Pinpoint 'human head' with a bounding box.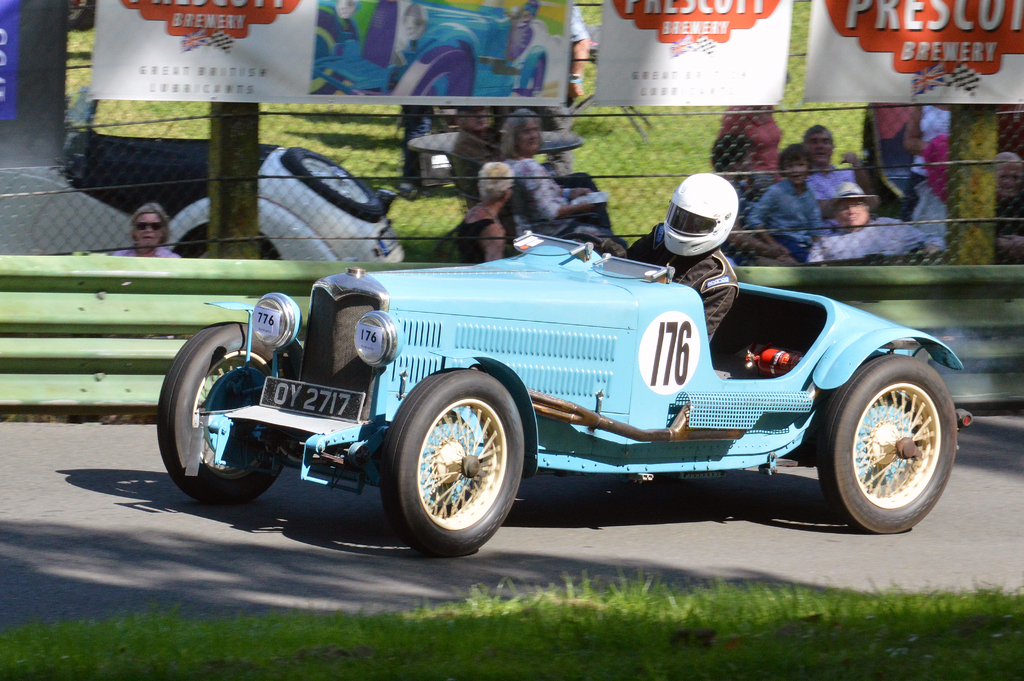
region(778, 145, 811, 184).
